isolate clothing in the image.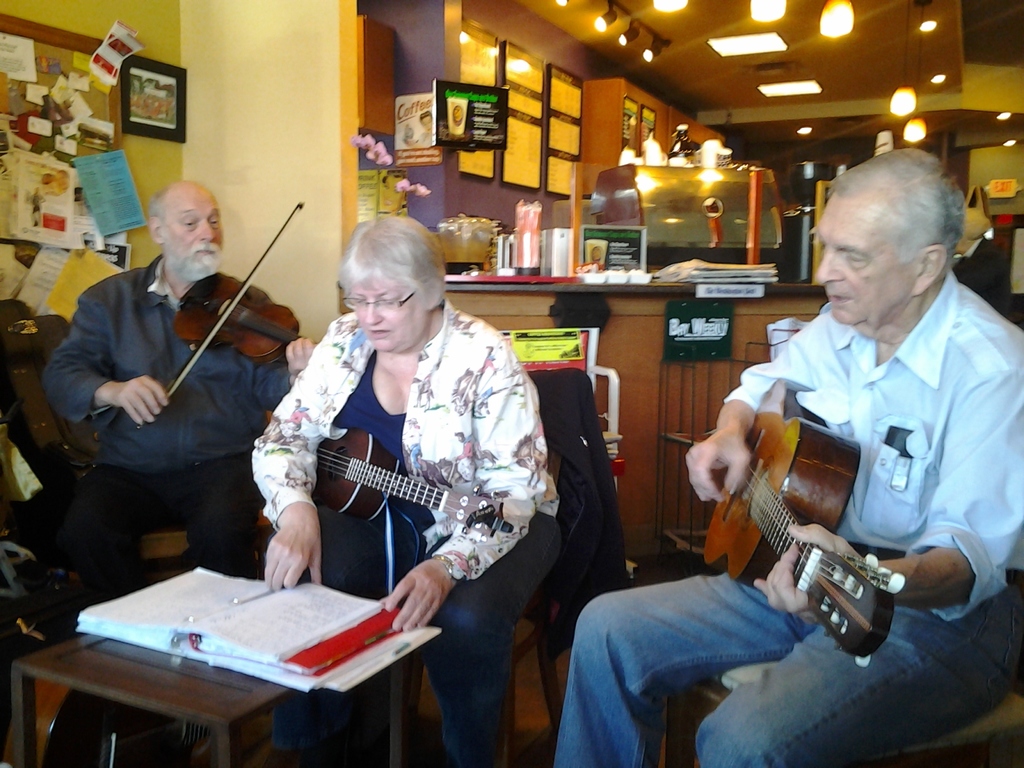
Isolated region: select_region(250, 297, 563, 582).
